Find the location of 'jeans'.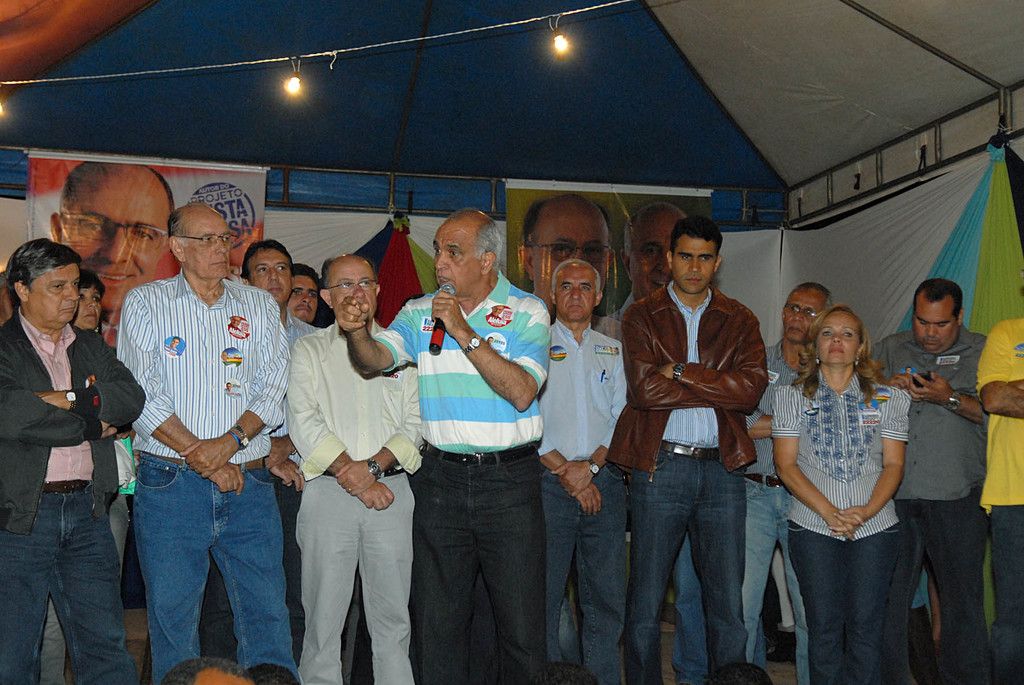
Location: bbox=[792, 520, 896, 684].
